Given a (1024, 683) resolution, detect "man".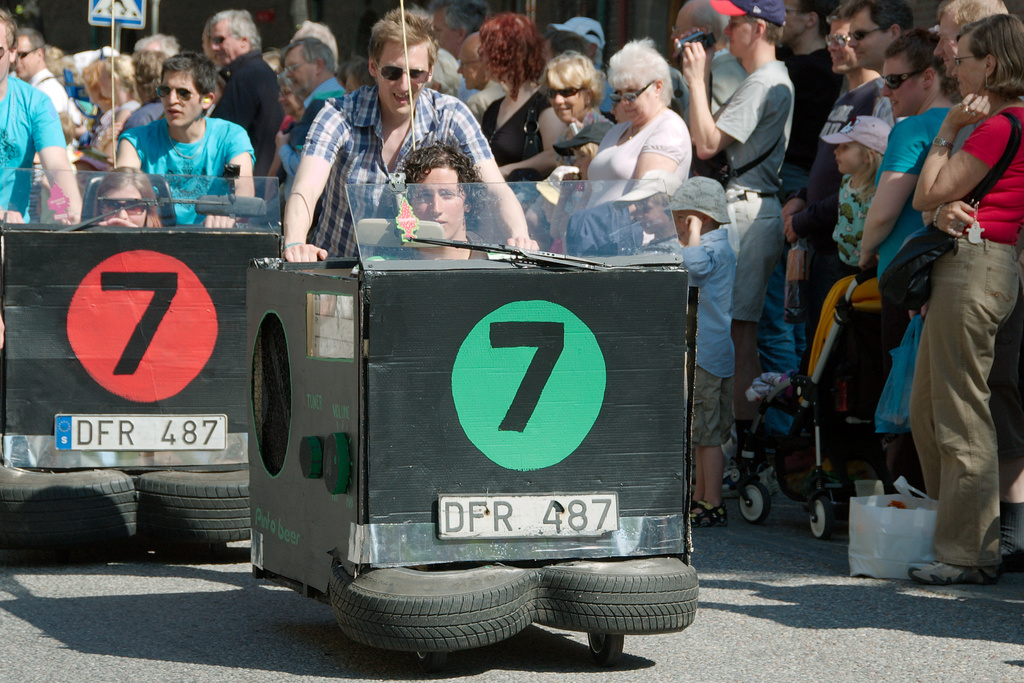
x1=281, y1=34, x2=349, y2=142.
